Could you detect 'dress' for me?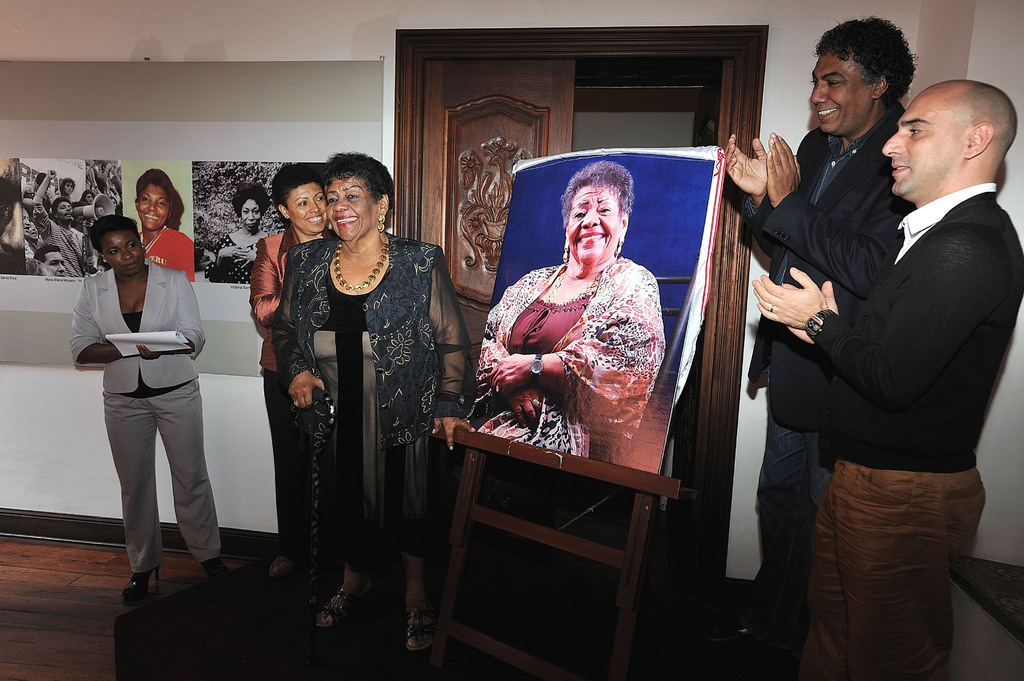
Detection result: l=319, t=272, r=433, b=568.
